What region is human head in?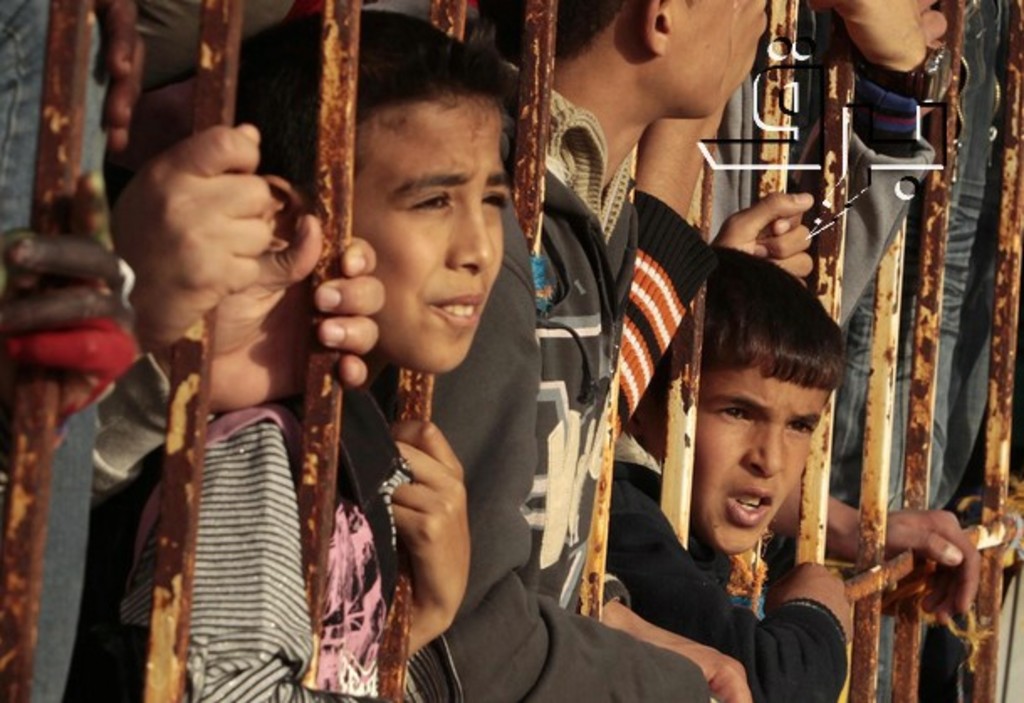
bbox=[233, 3, 512, 381].
